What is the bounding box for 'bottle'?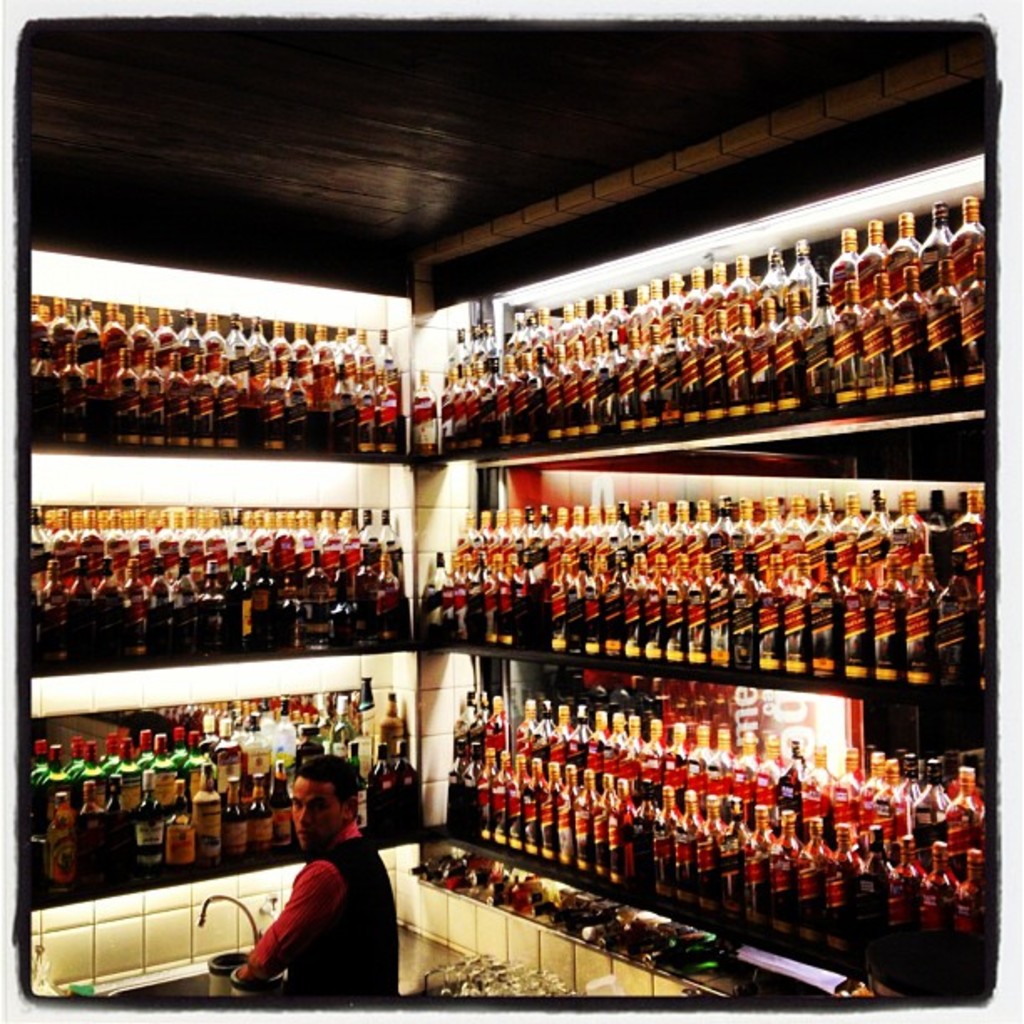
{"left": 504, "top": 358, "right": 525, "bottom": 447}.
